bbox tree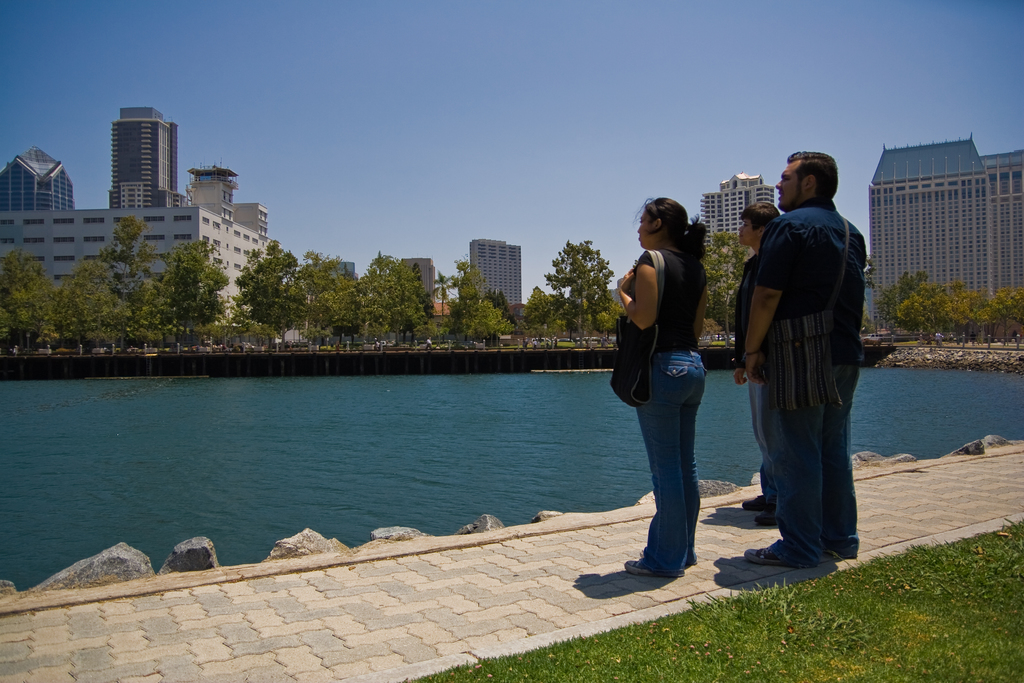
bbox(548, 233, 612, 317)
